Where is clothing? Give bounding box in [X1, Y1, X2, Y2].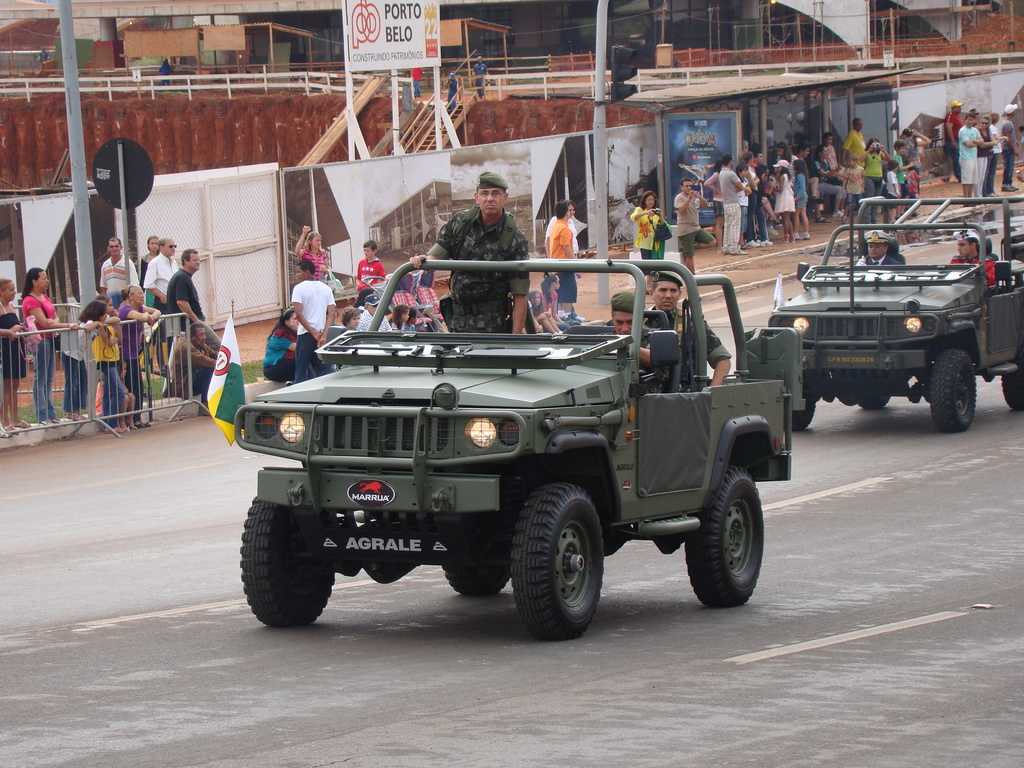
[546, 216, 579, 259].
